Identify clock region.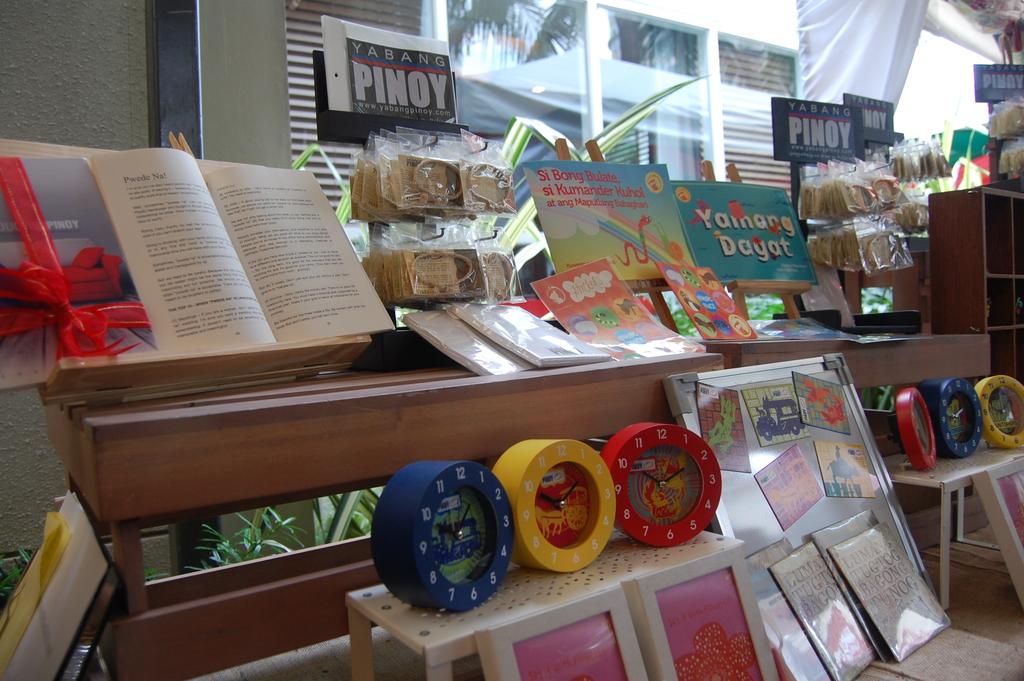
Region: 376:461:513:613.
